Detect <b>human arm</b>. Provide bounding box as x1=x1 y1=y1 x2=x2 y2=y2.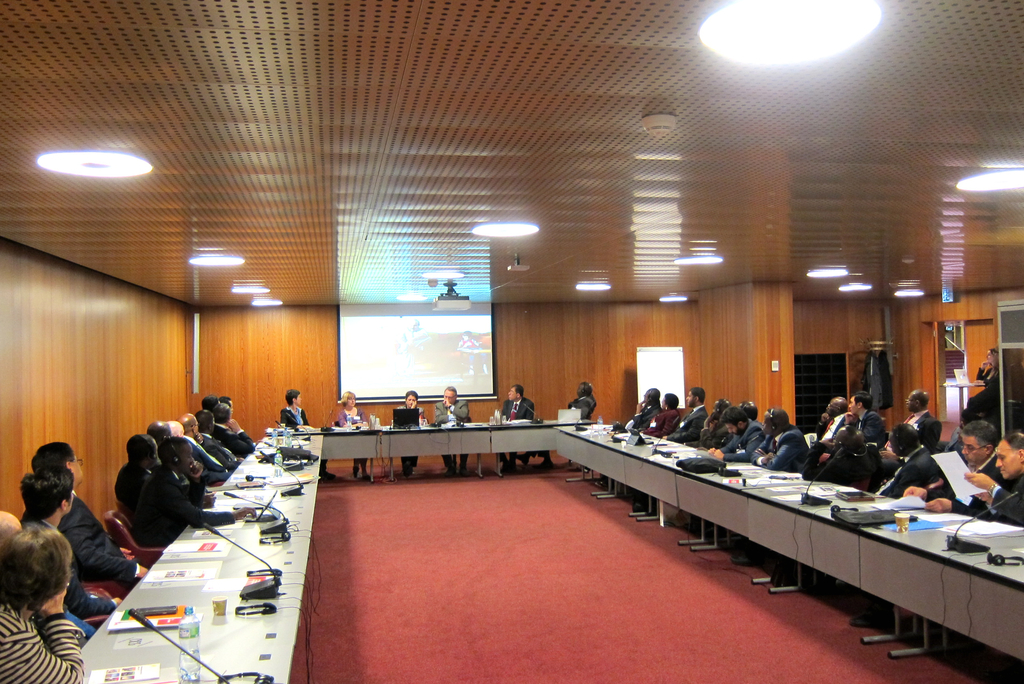
x1=660 y1=416 x2=703 y2=443.
